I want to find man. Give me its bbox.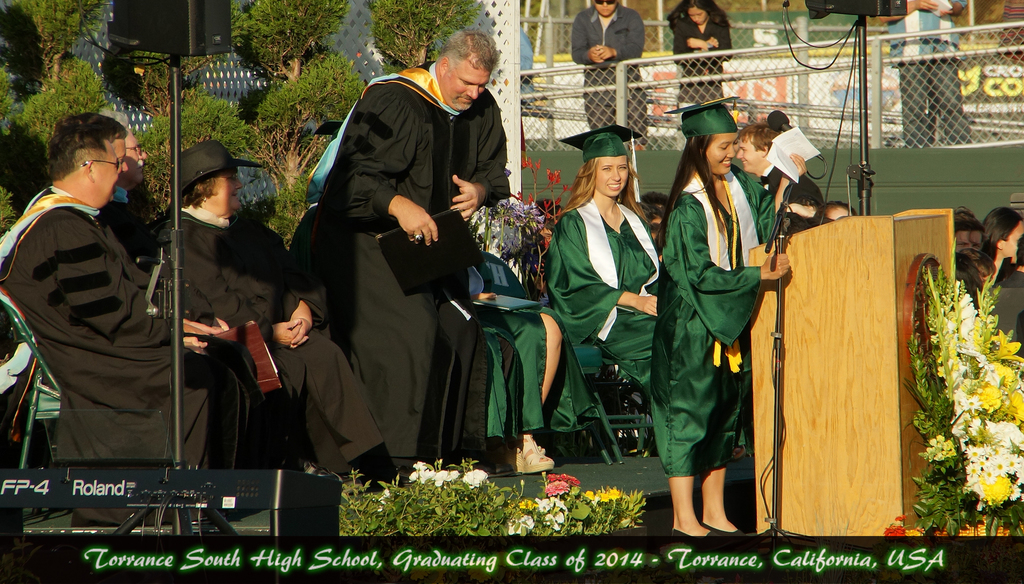
x1=98 y1=112 x2=158 y2=266.
